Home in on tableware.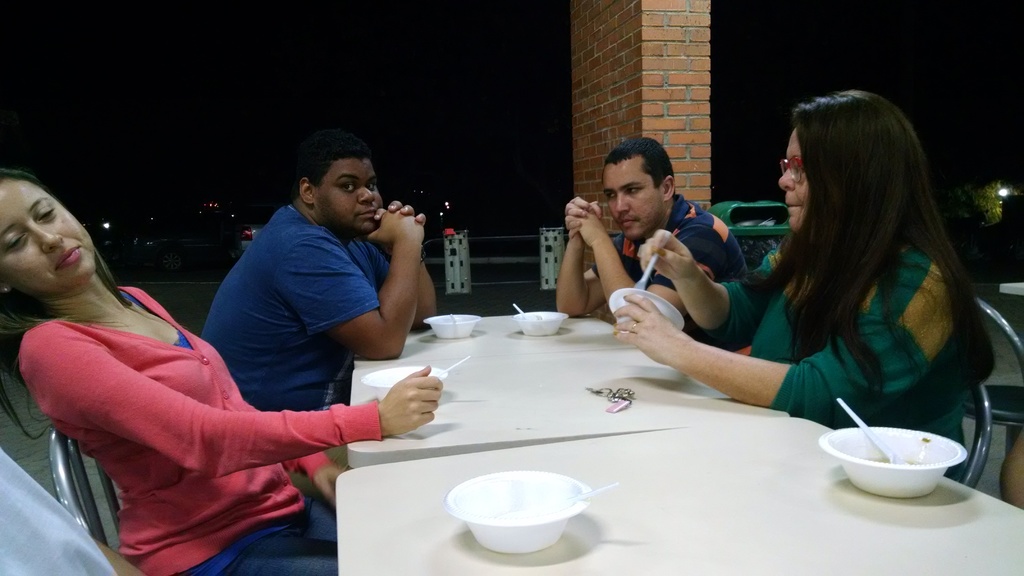
Homed in at {"x1": 604, "y1": 282, "x2": 687, "y2": 335}.
